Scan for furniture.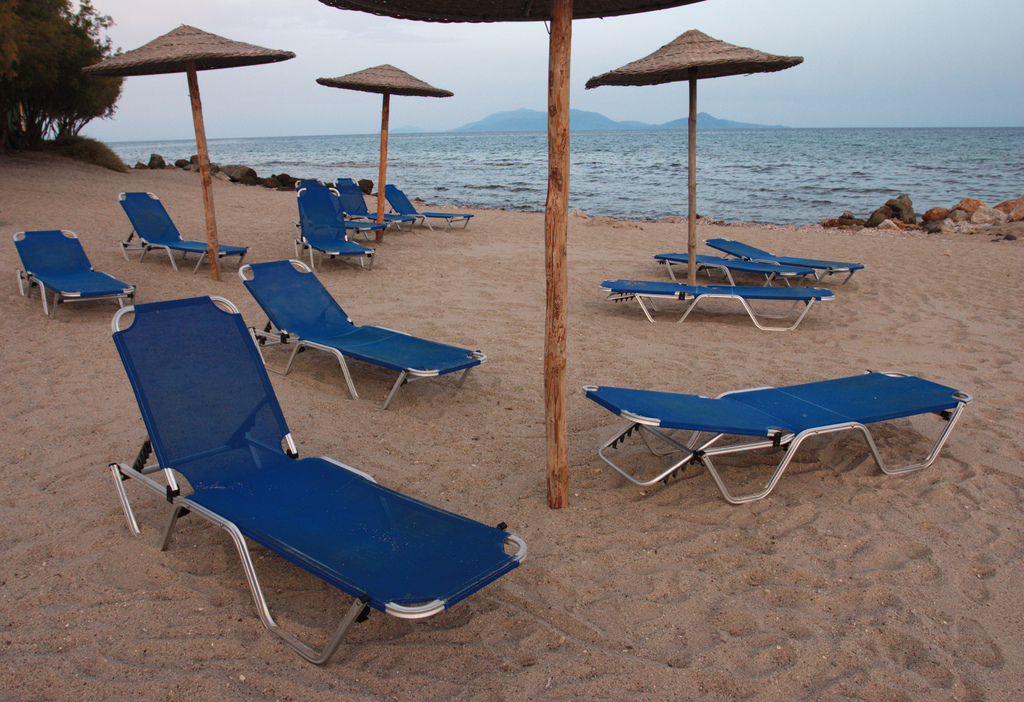
Scan result: bbox=(701, 237, 861, 290).
